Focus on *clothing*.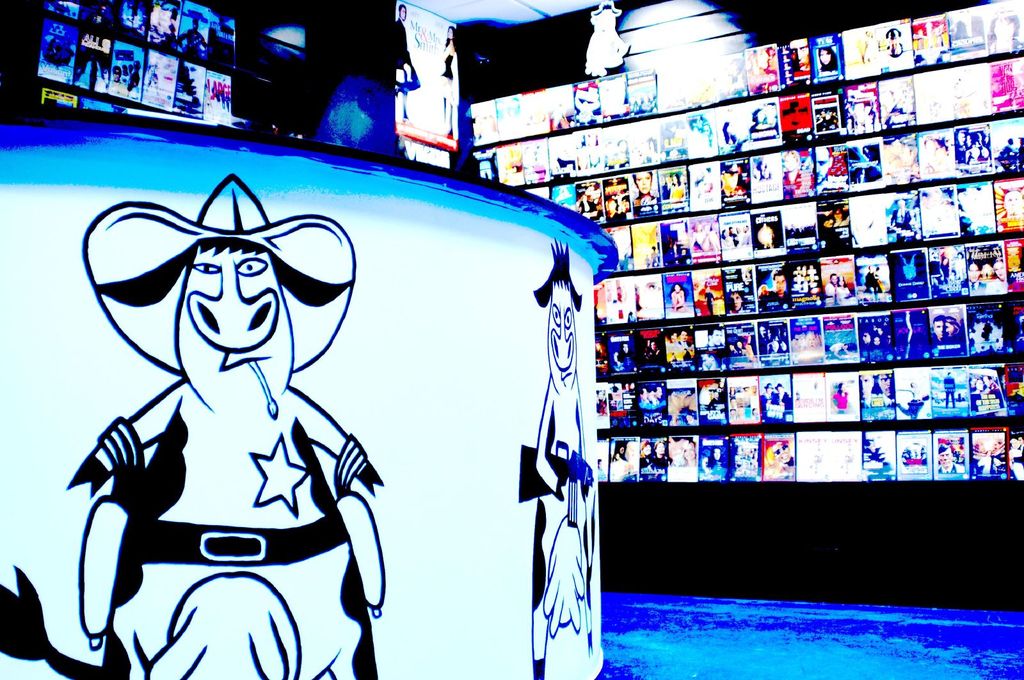
Focused at detection(995, 143, 1018, 159).
